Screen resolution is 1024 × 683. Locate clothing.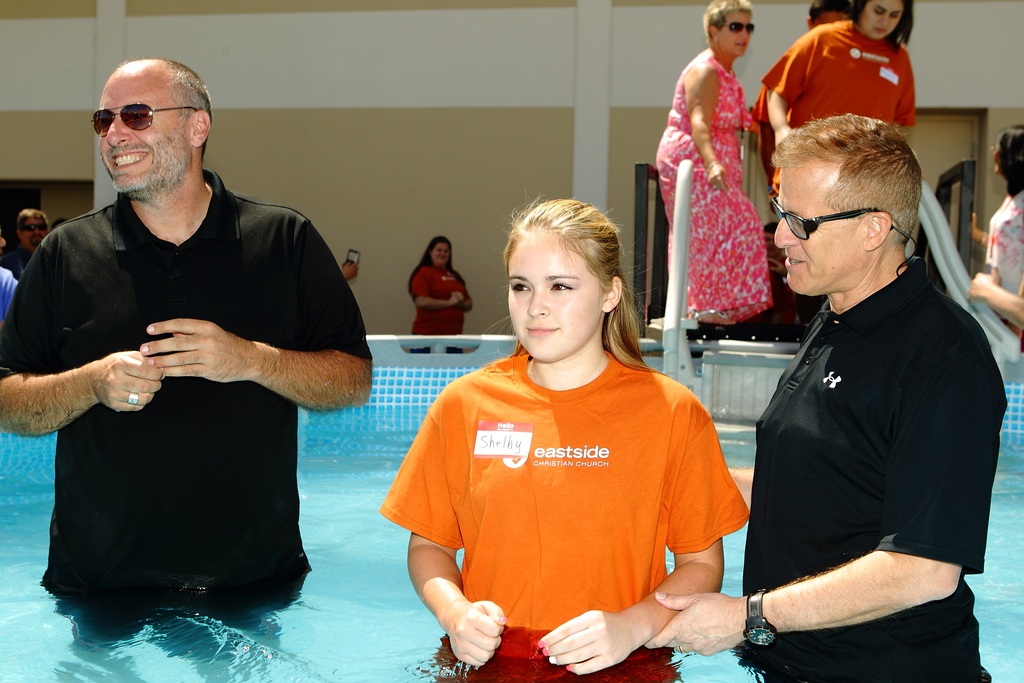
417, 266, 460, 338.
